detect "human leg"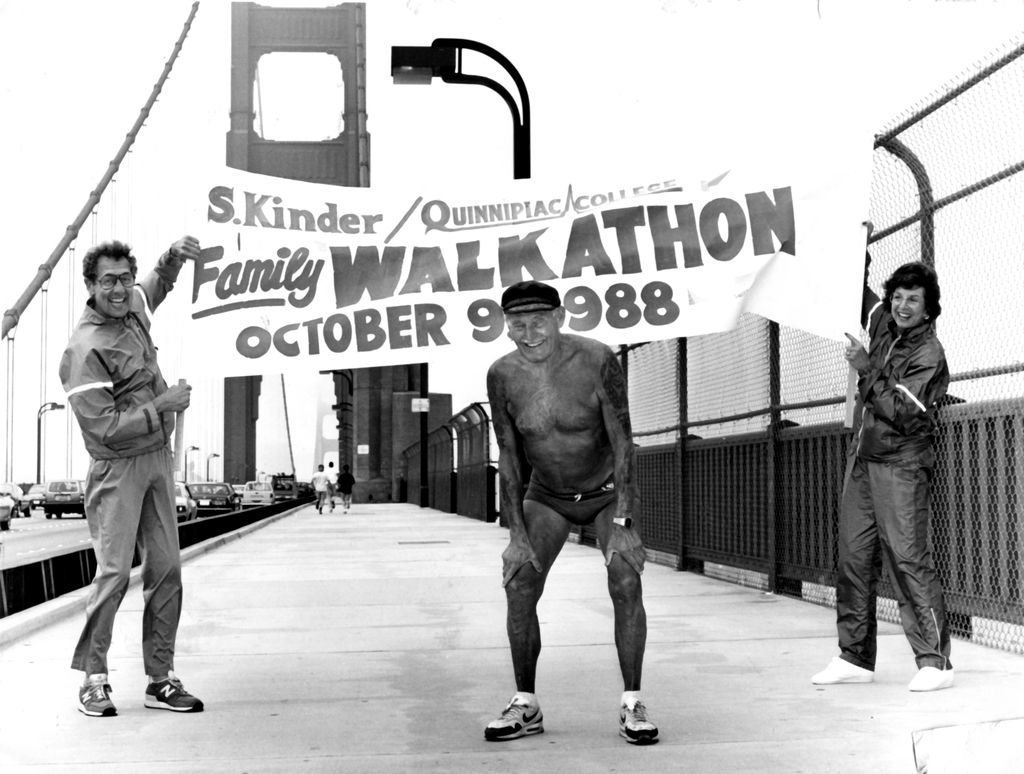
<region>78, 483, 147, 718</region>
